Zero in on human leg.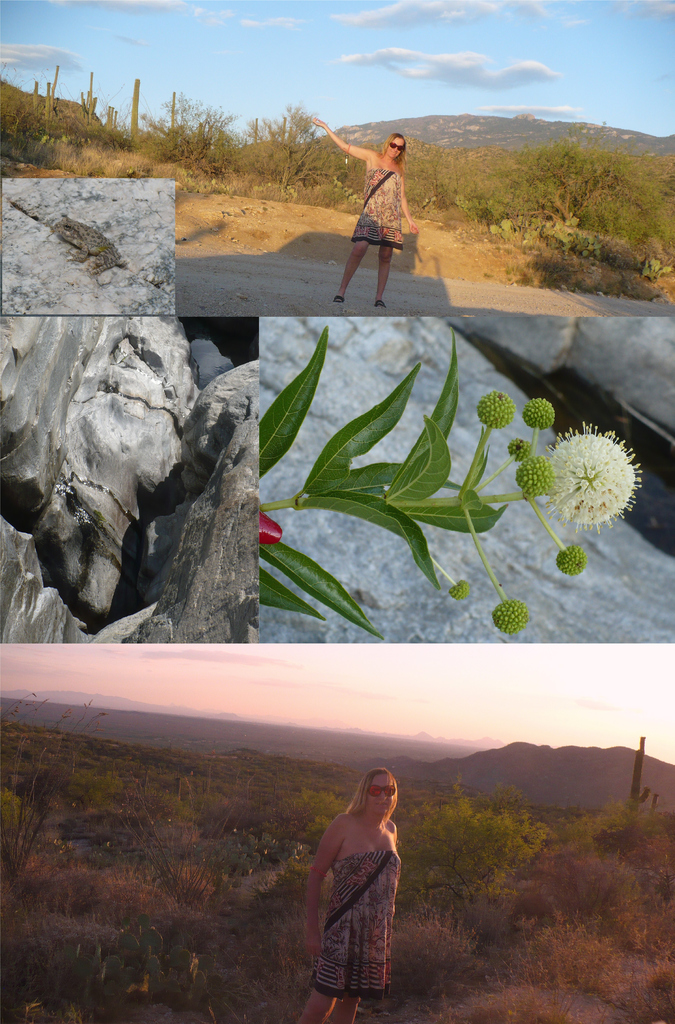
Zeroed in: (x1=377, y1=241, x2=397, y2=305).
